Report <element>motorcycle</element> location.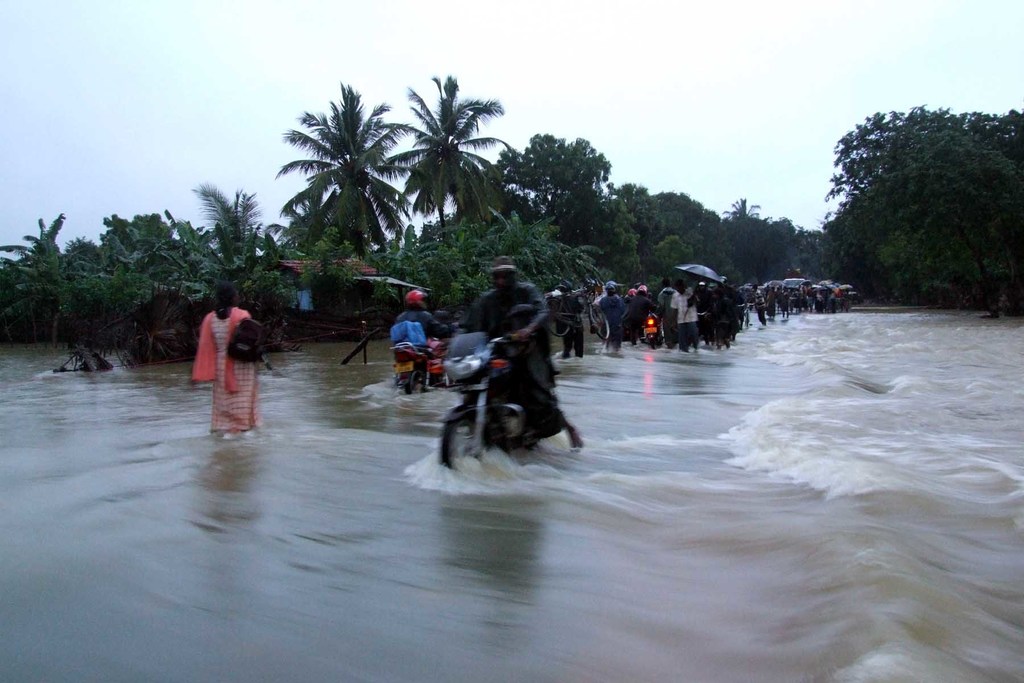
Report: <region>387, 337, 452, 395</region>.
